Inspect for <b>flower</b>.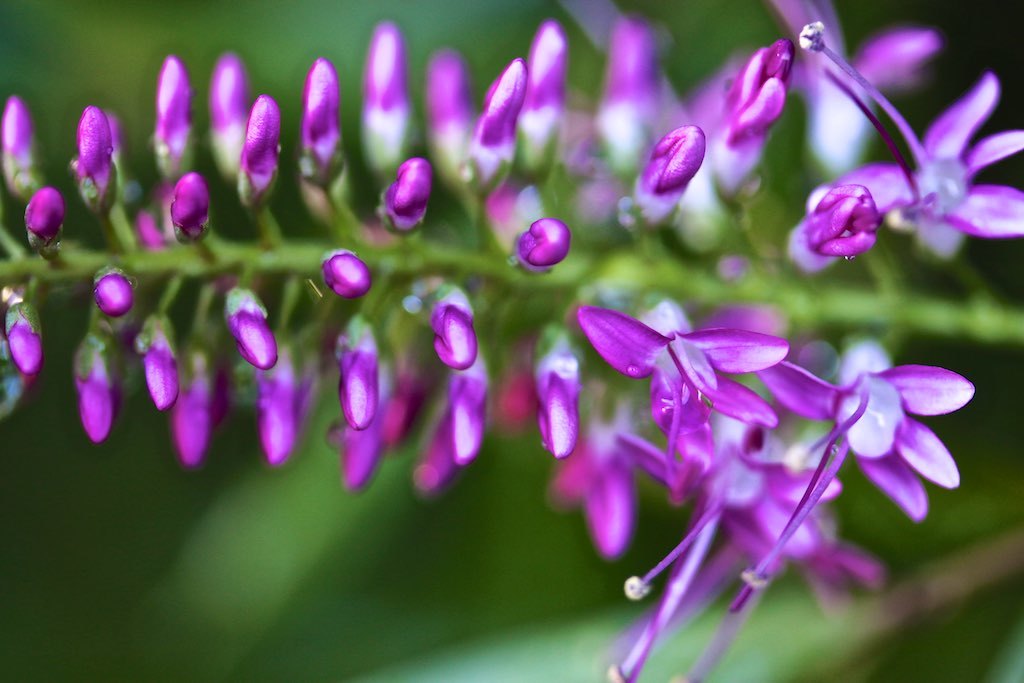
Inspection: (left=581, top=294, right=818, bottom=428).
